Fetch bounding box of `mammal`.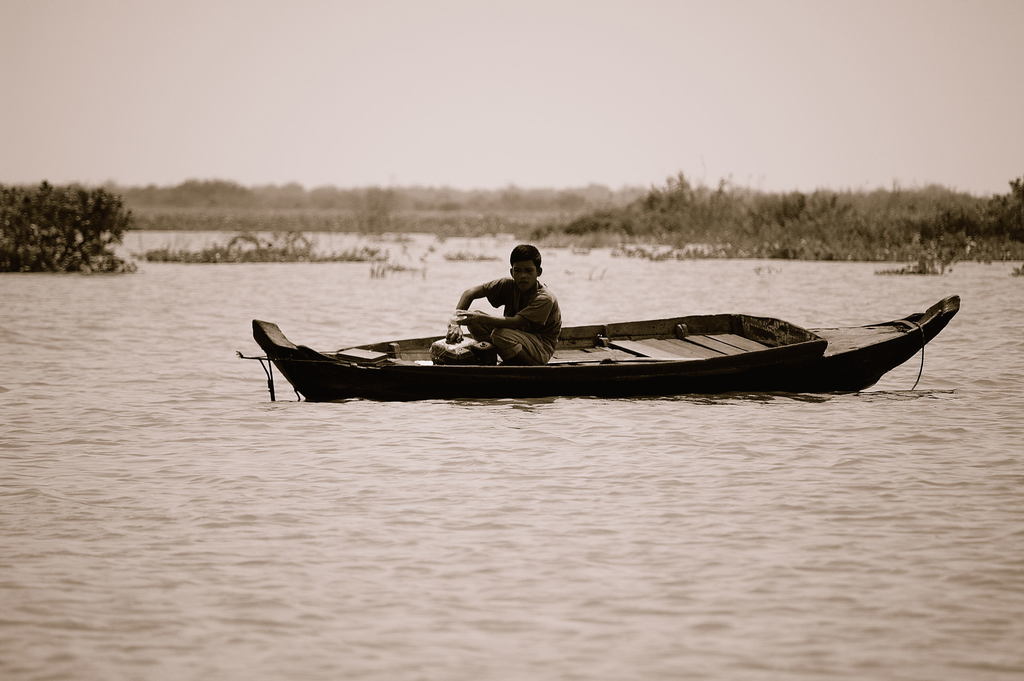
Bbox: <bbox>463, 261, 577, 343</bbox>.
